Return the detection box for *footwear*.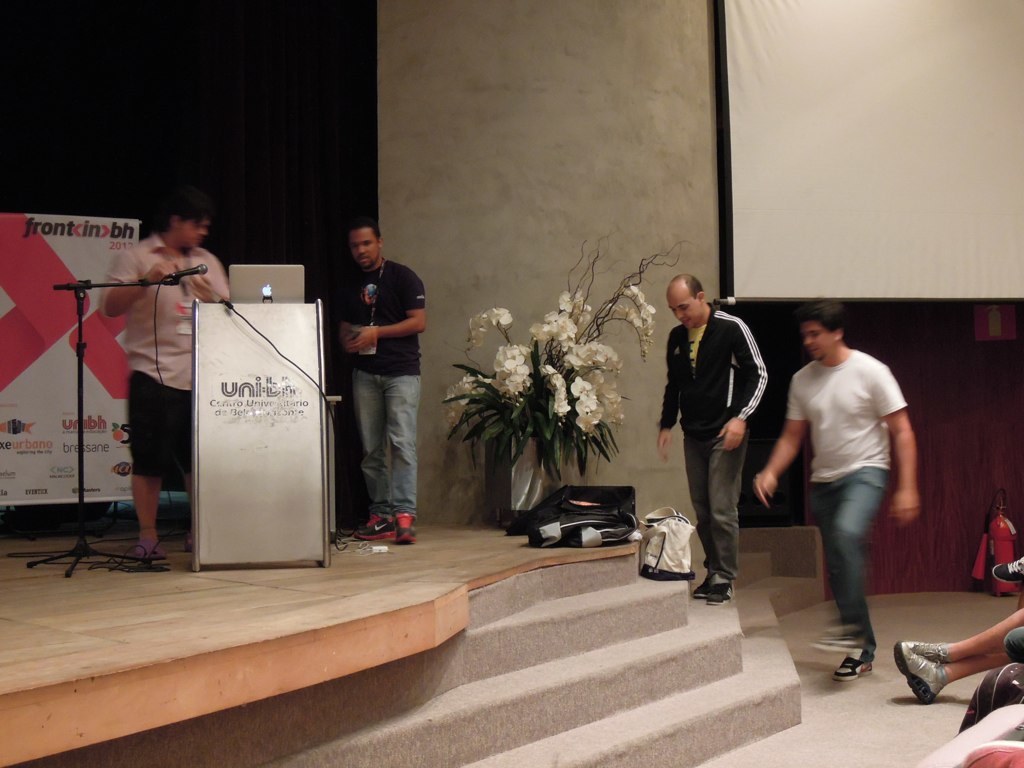
region(138, 540, 162, 561).
